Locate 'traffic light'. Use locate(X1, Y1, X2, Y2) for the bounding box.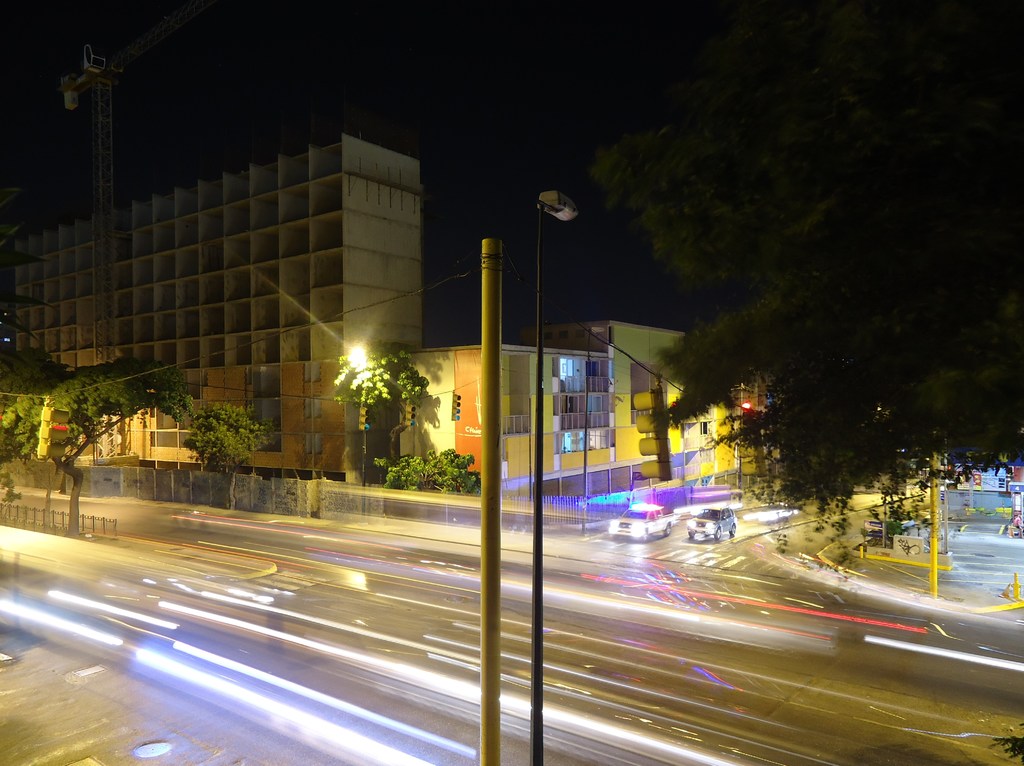
locate(359, 402, 369, 430).
